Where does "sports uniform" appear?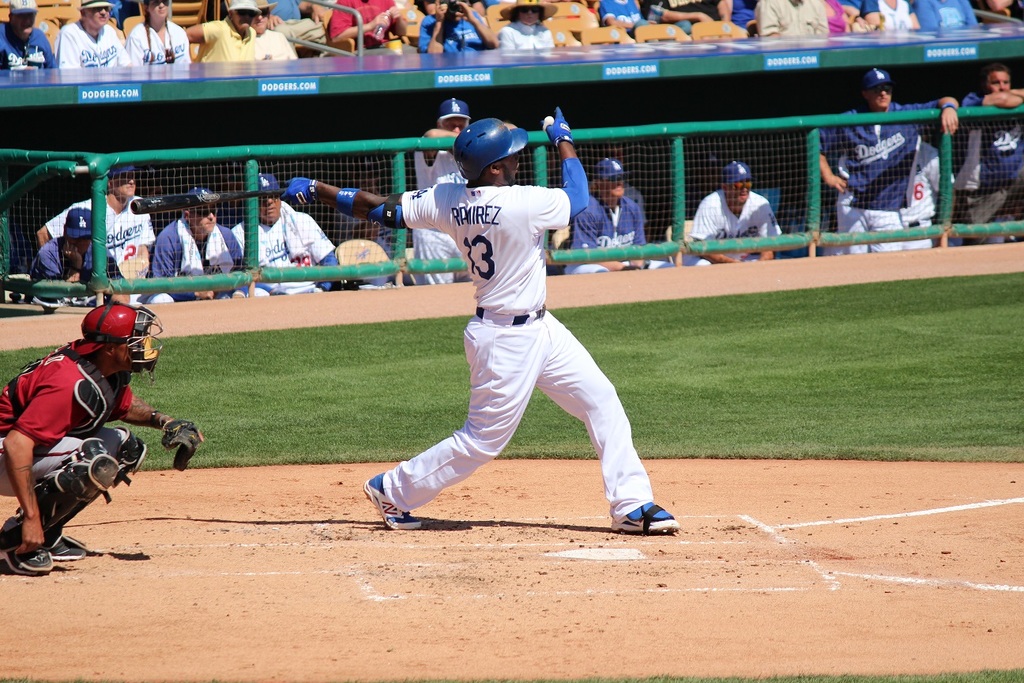
Appears at region(55, 13, 145, 72).
